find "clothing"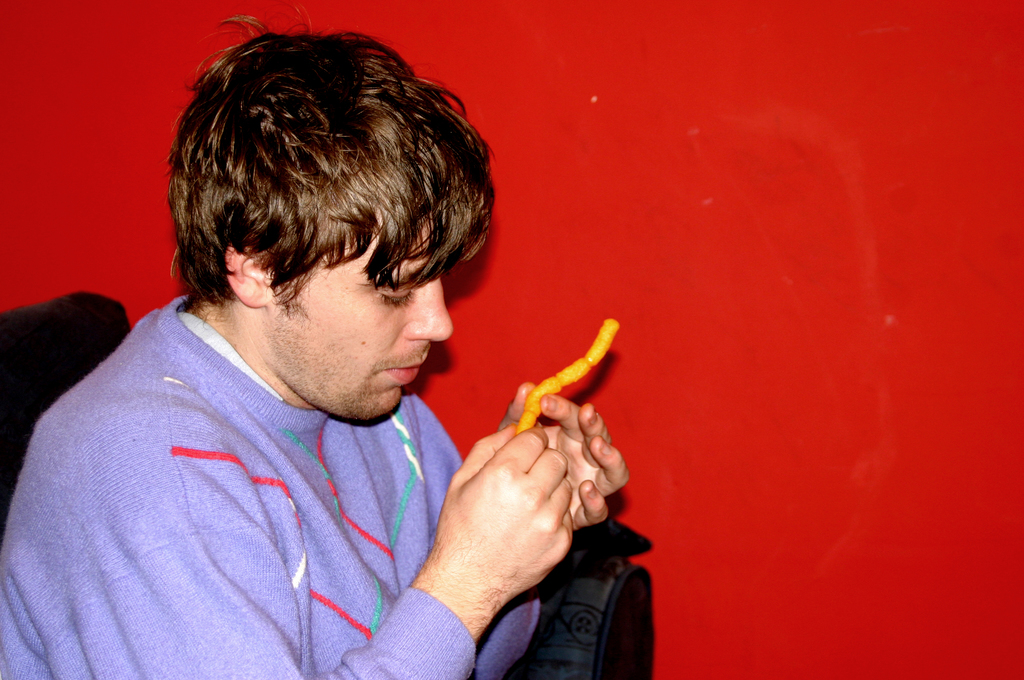
[12, 290, 556, 672]
